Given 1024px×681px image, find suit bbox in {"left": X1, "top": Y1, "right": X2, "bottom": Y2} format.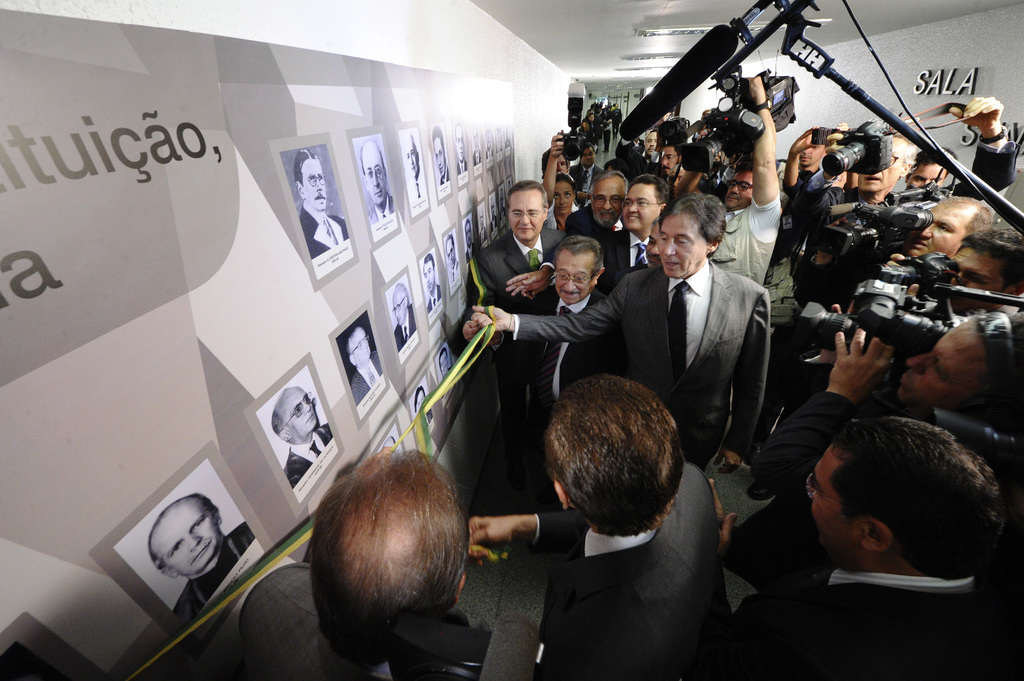
{"left": 298, "top": 204, "right": 349, "bottom": 260}.
